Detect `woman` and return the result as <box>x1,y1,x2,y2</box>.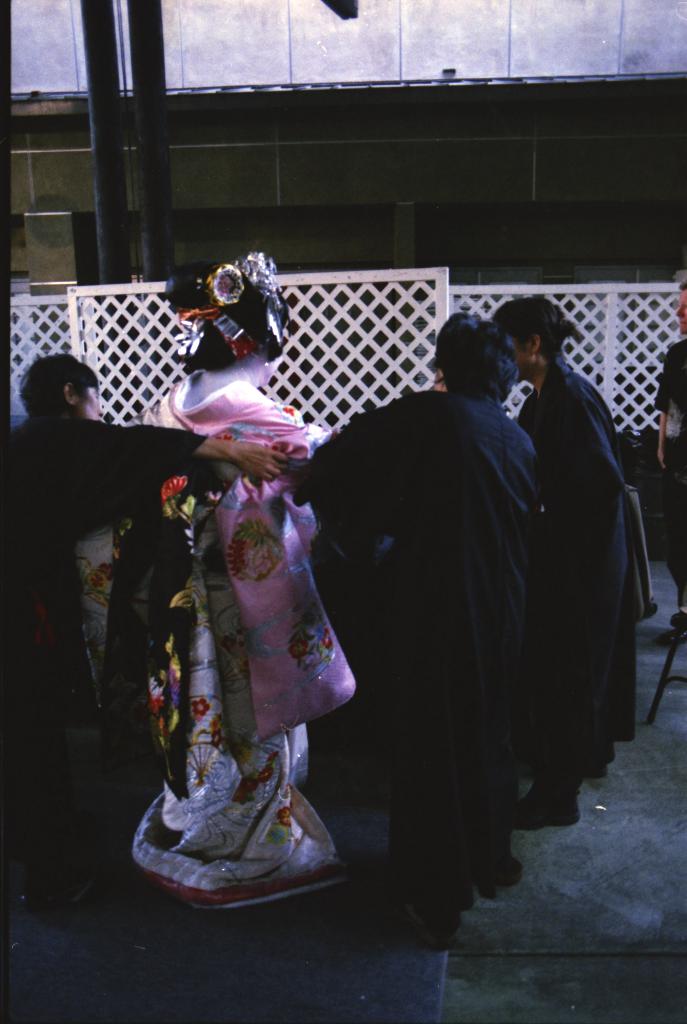
<box>123,264,365,904</box>.
